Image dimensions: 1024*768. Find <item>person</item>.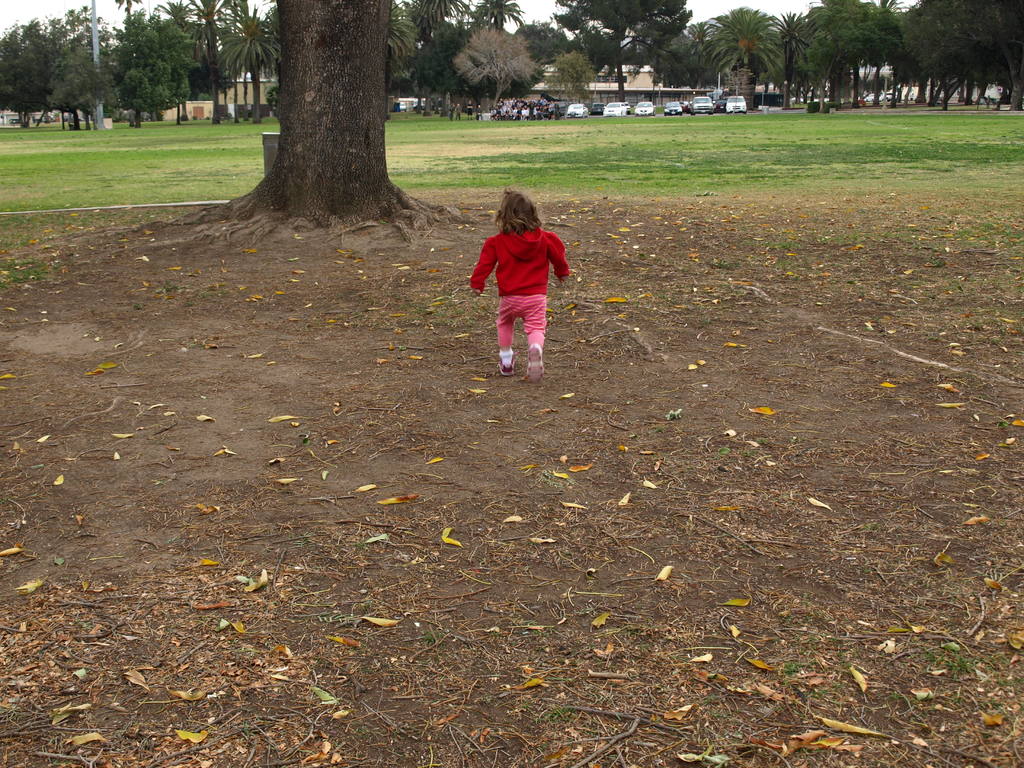
469 184 567 380.
